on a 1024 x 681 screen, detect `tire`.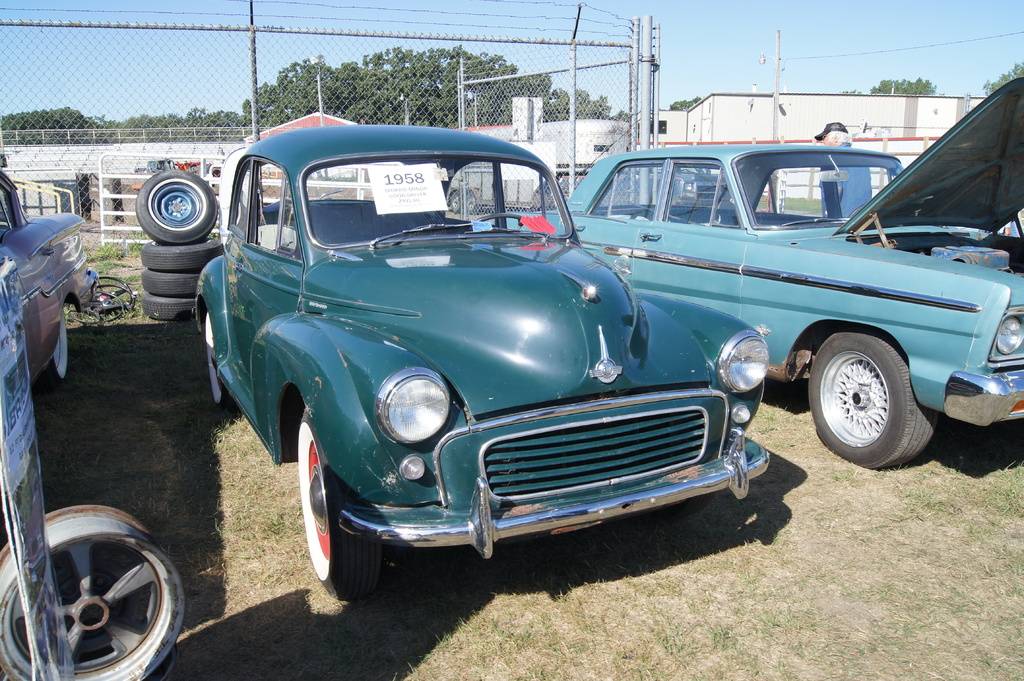
39 307 64 382.
